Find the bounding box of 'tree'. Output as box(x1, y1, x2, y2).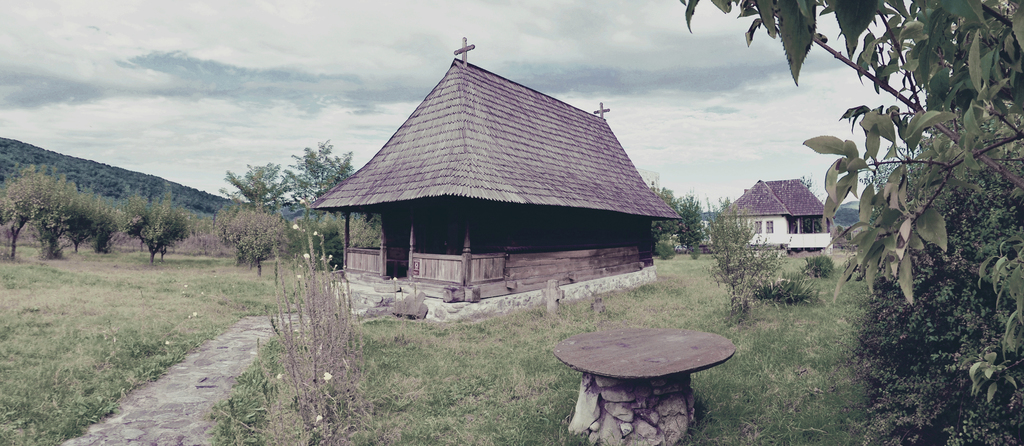
box(220, 157, 301, 214).
